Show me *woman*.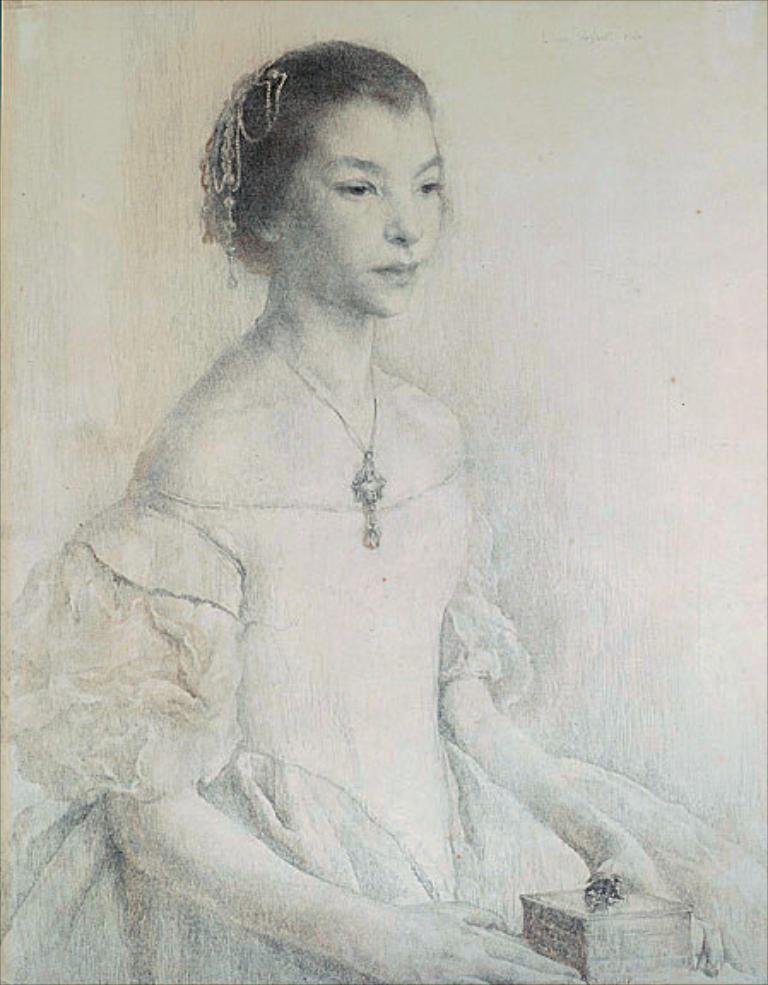
*woman* is here: BBox(0, 41, 766, 983).
